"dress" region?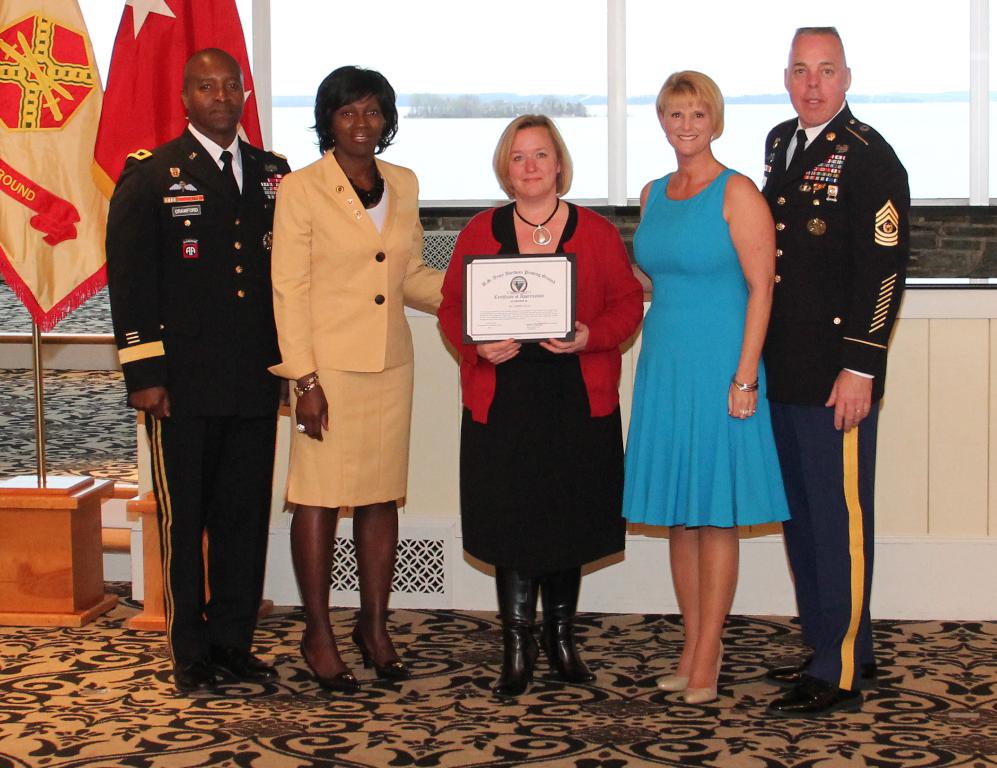
<box>454,202,629,572</box>
